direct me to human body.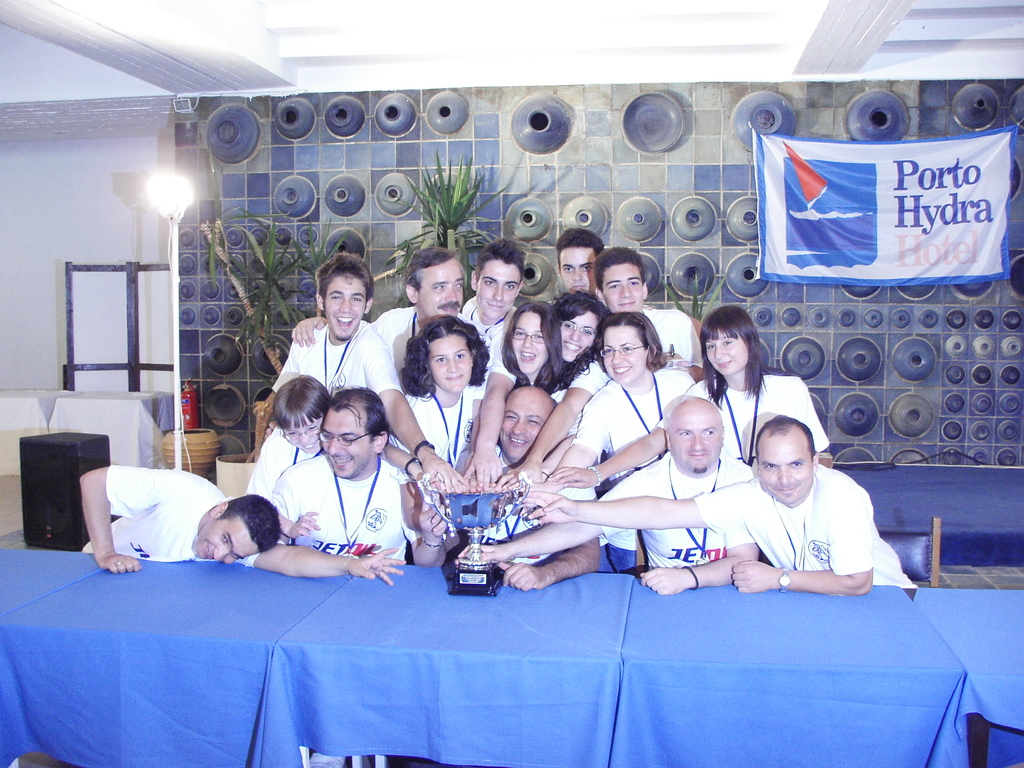
Direction: [527,416,915,593].
